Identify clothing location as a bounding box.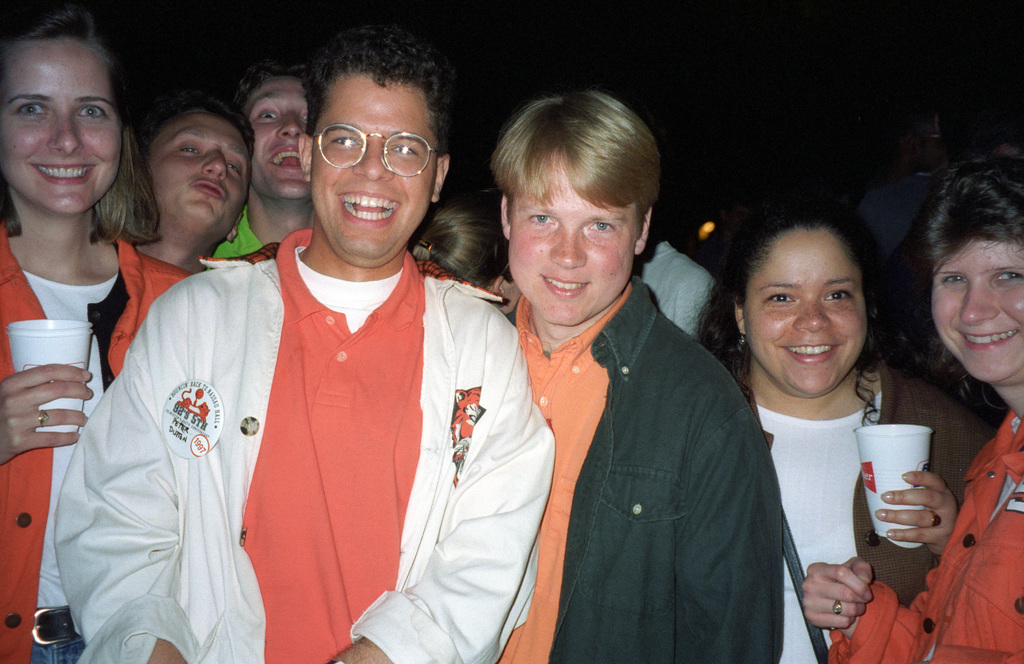
{"x1": 202, "y1": 206, "x2": 260, "y2": 273}.
